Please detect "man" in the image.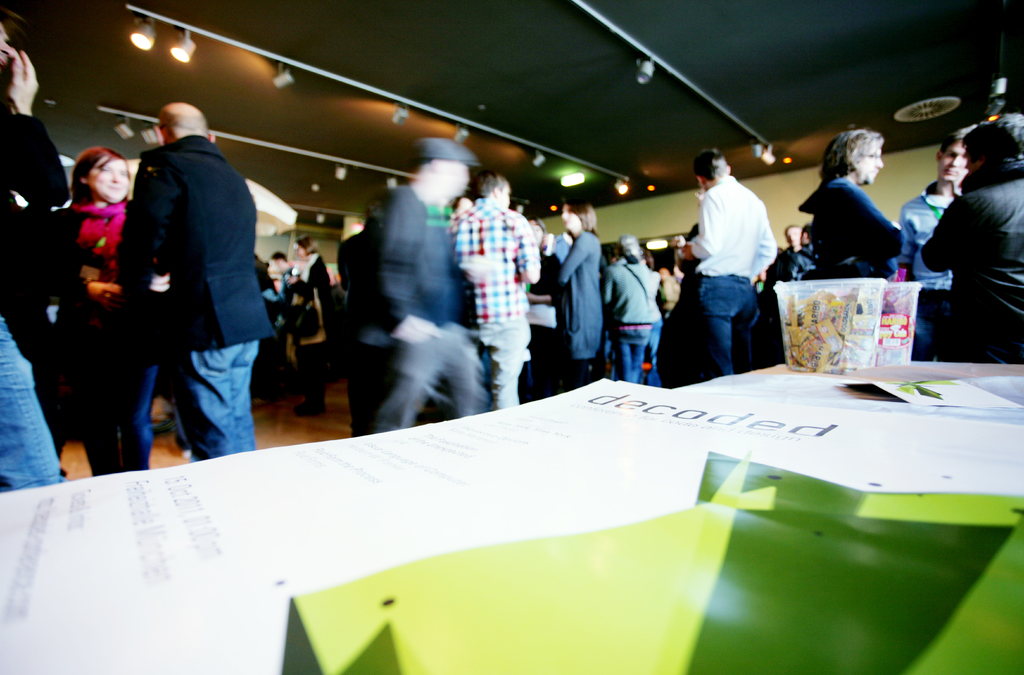
[x1=913, y1=106, x2=1023, y2=377].
